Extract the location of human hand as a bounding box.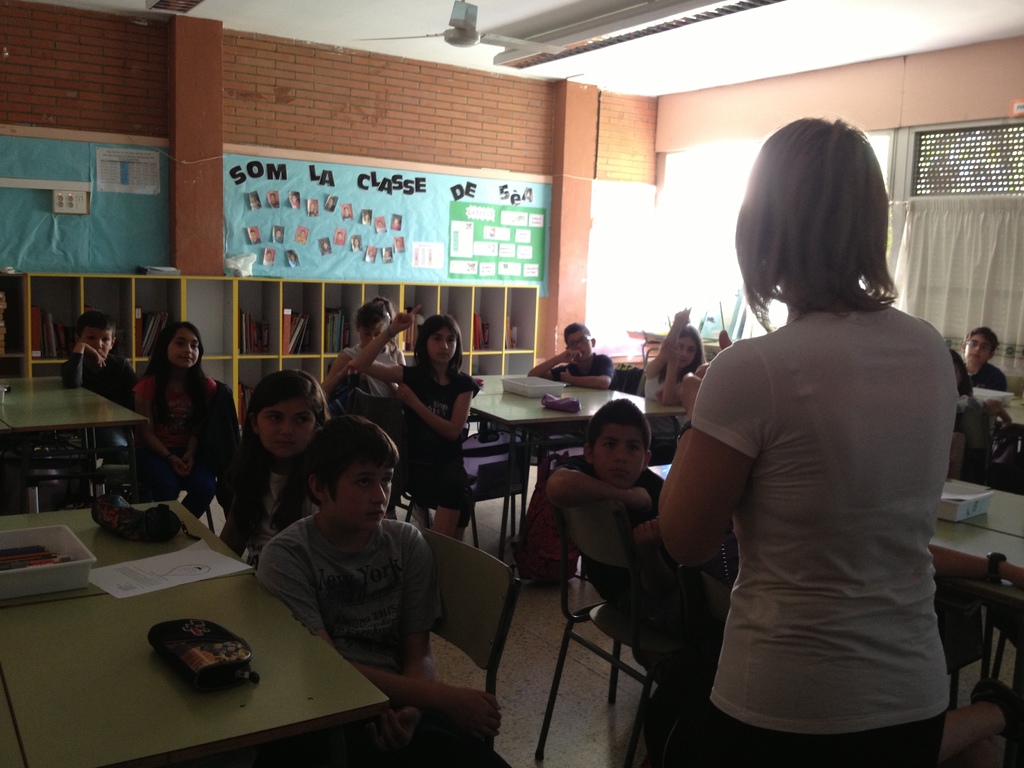
bbox=(665, 351, 680, 369).
